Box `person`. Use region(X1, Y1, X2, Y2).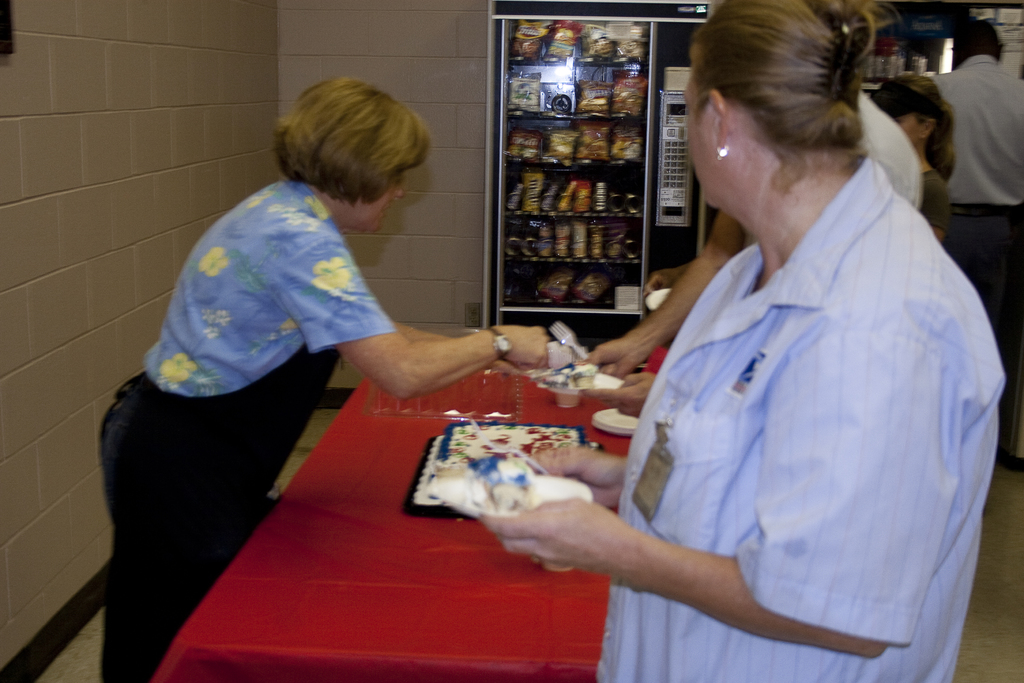
region(573, 31, 861, 418).
